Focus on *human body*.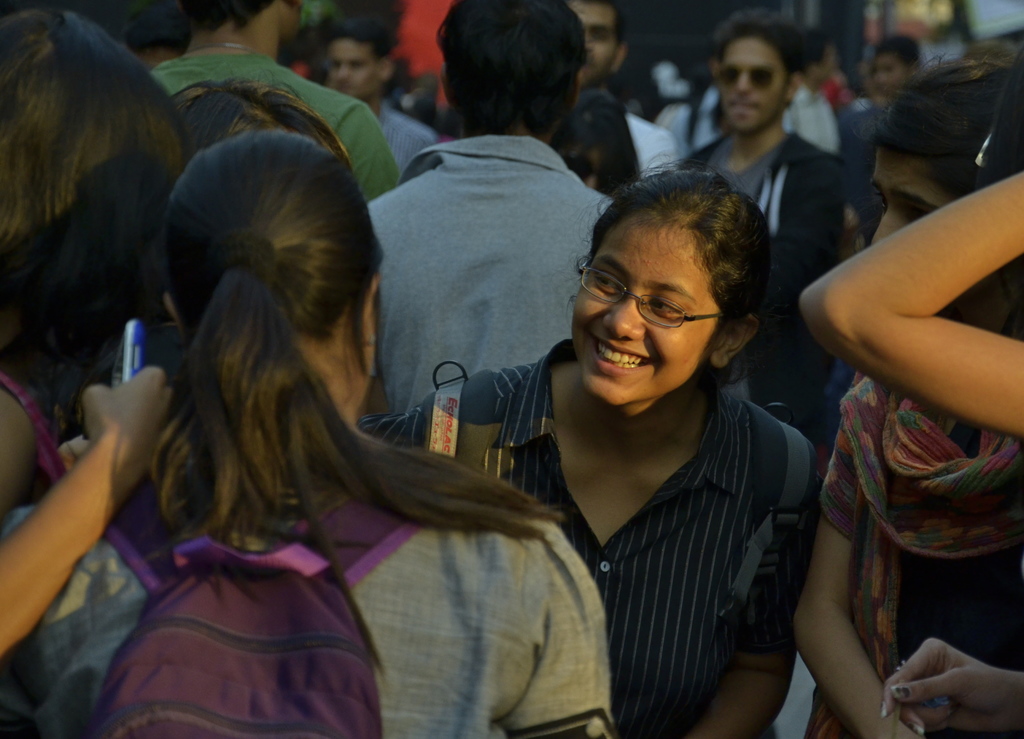
Focused at rect(795, 362, 1023, 738).
